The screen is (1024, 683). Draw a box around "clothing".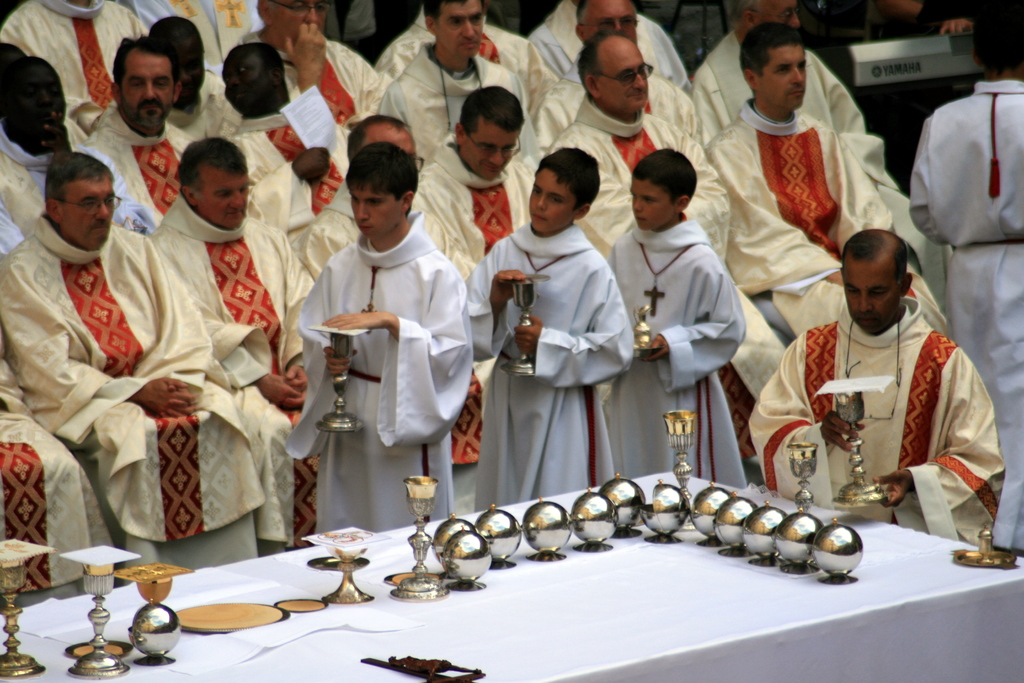
(0, 0, 161, 140).
